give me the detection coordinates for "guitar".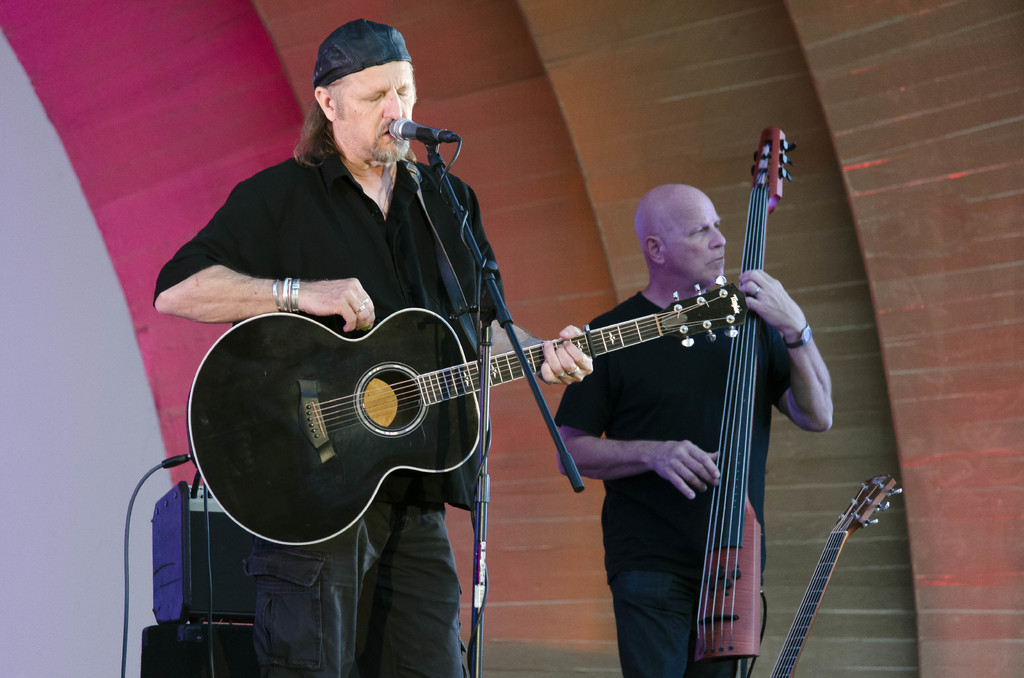
pyautogui.locateOnScreen(152, 262, 706, 556).
